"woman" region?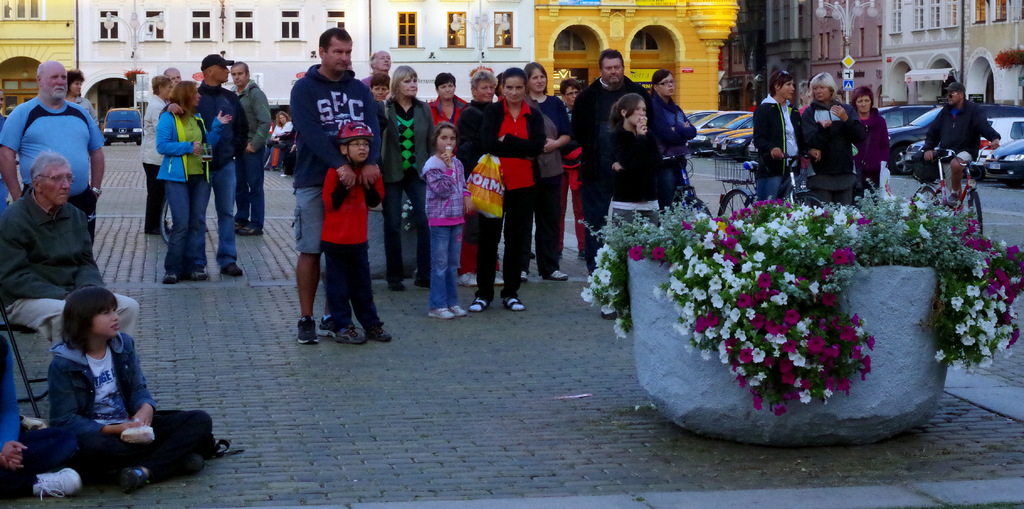
<bbox>652, 68, 701, 207</bbox>
